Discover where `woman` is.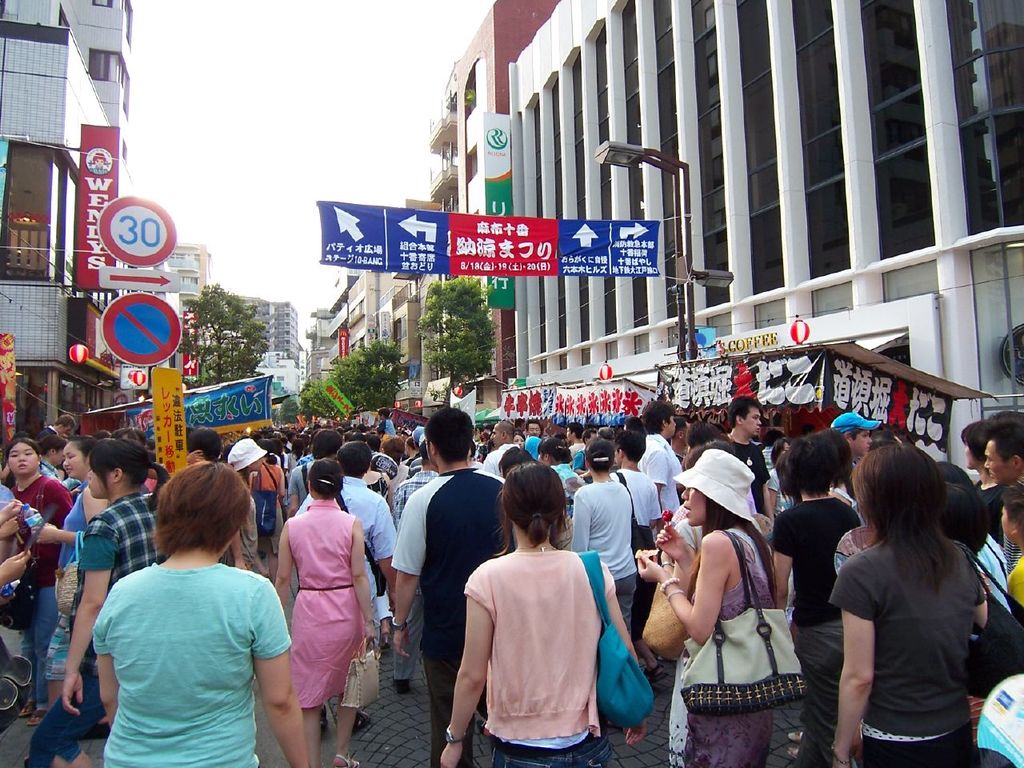
Discovered at bbox=[2, 431, 81, 725].
